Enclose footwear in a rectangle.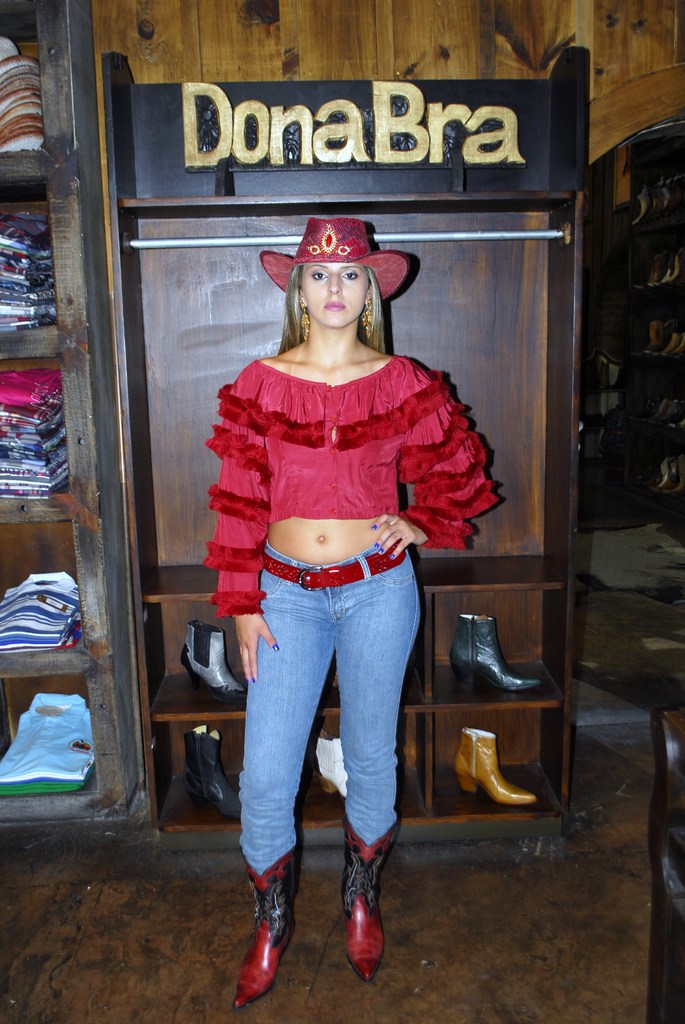
crop(228, 842, 298, 1012).
